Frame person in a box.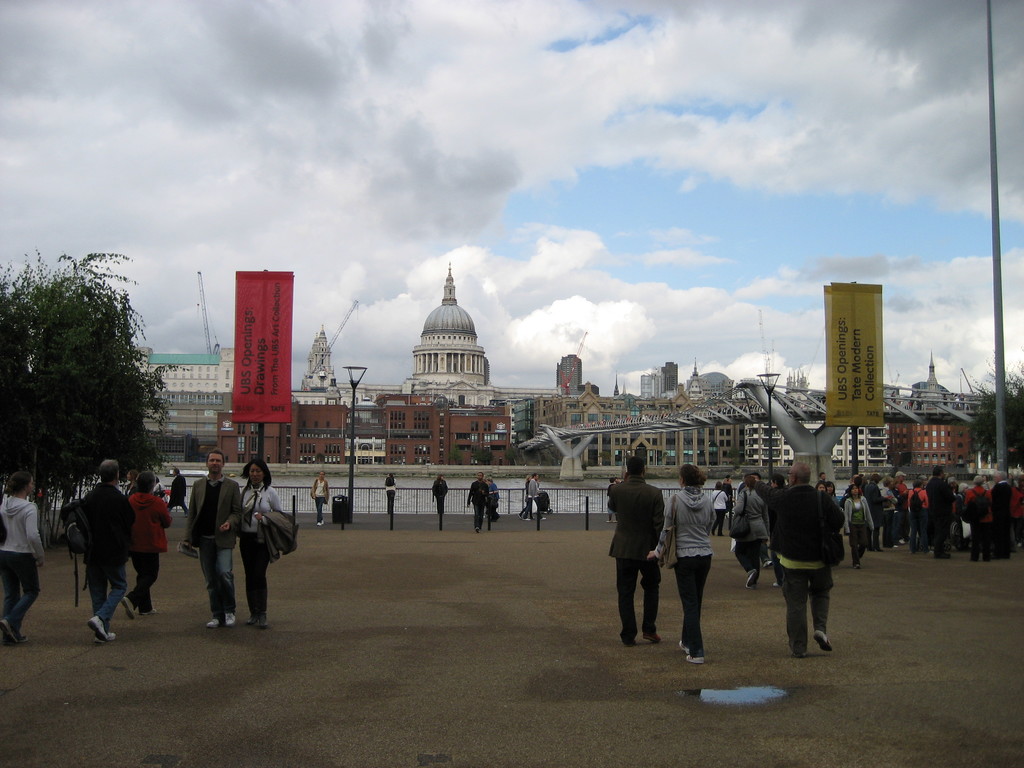
x1=483, y1=476, x2=497, y2=520.
